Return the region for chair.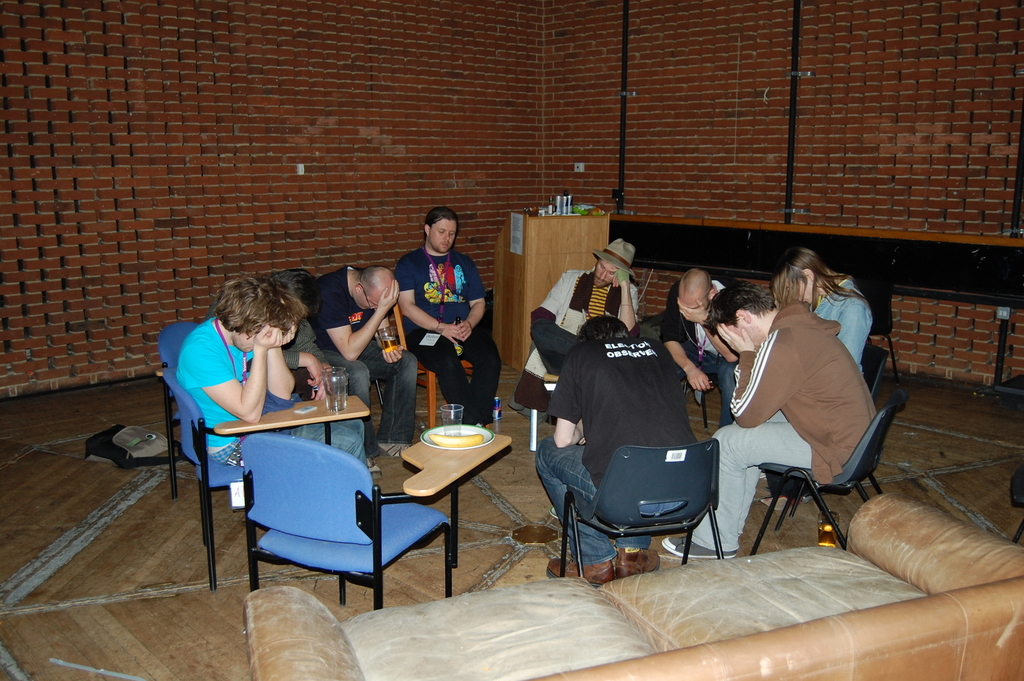
rect(238, 427, 514, 614).
